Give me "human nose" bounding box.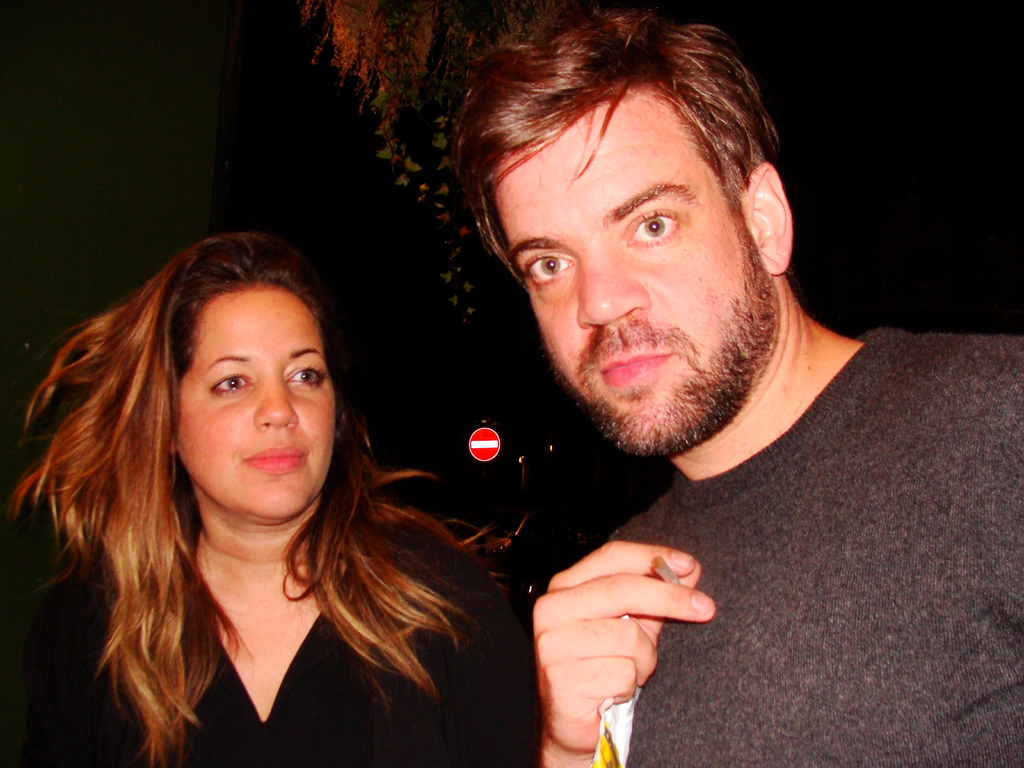
<box>253,375,303,430</box>.
